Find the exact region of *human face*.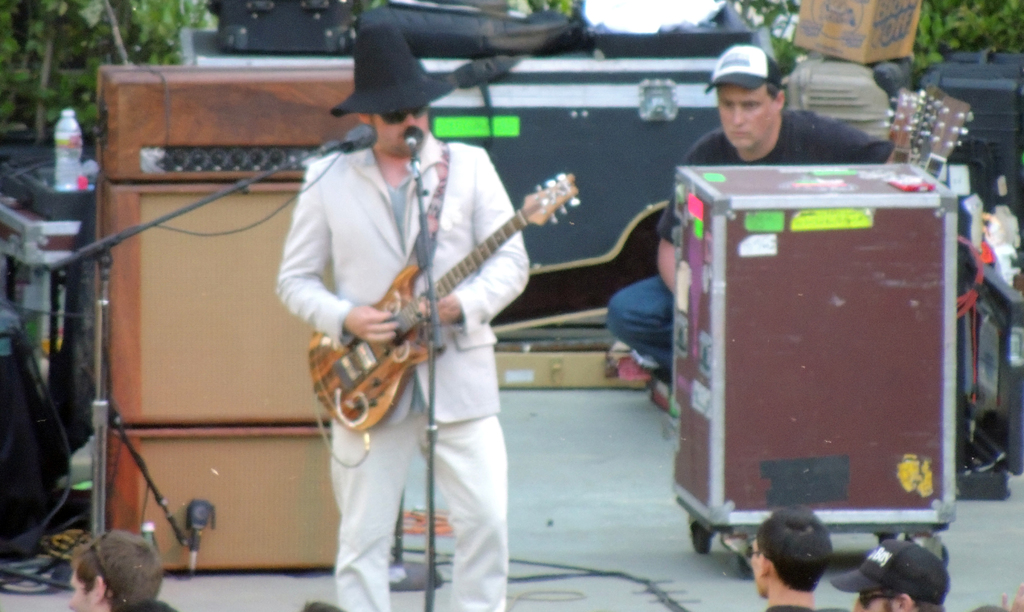
Exact region: (left=62, top=572, right=88, bottom=611).
